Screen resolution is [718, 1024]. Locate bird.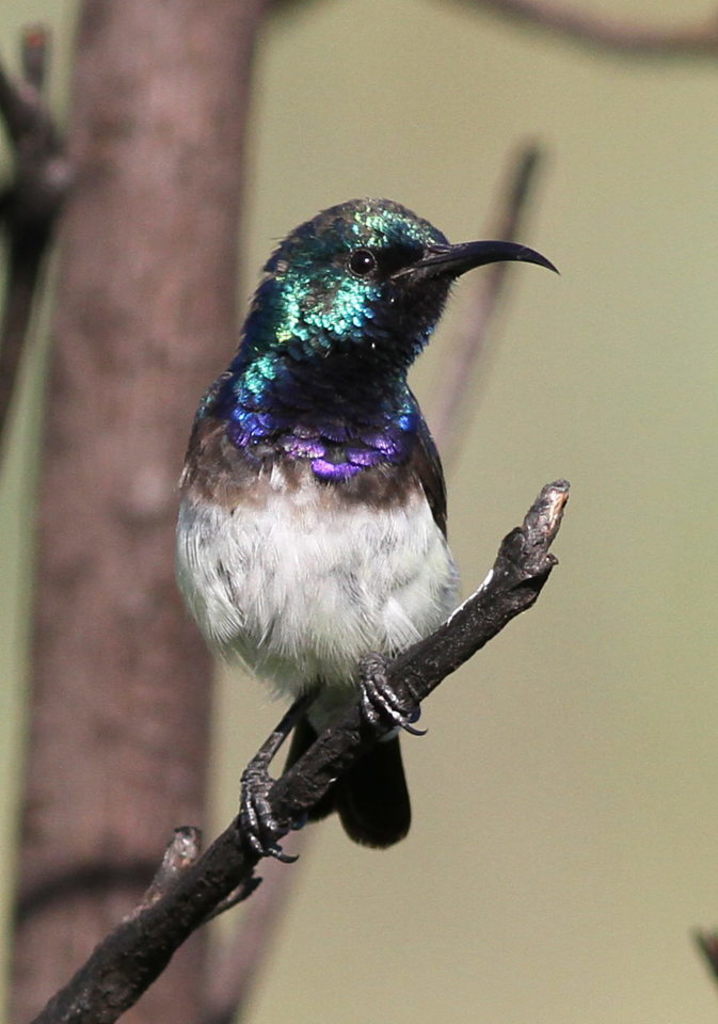
[x1=167, y1=175, x2=551, y2=871].
